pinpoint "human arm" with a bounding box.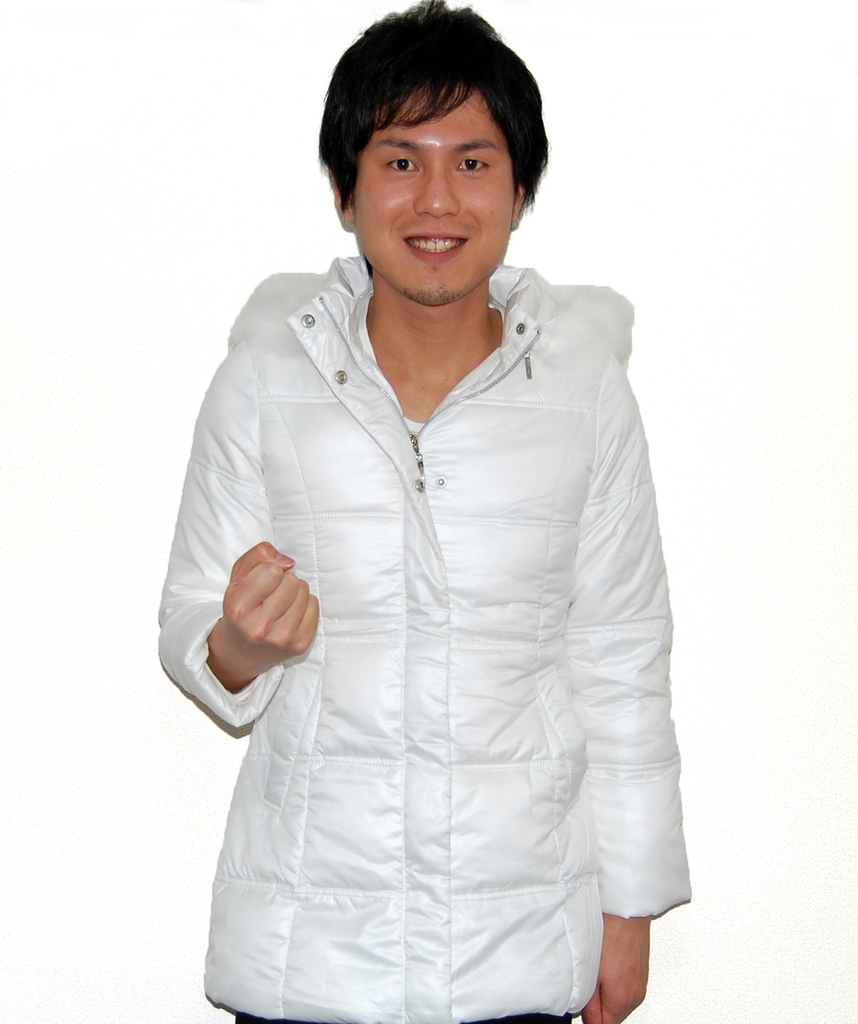
207 540 319 693.
